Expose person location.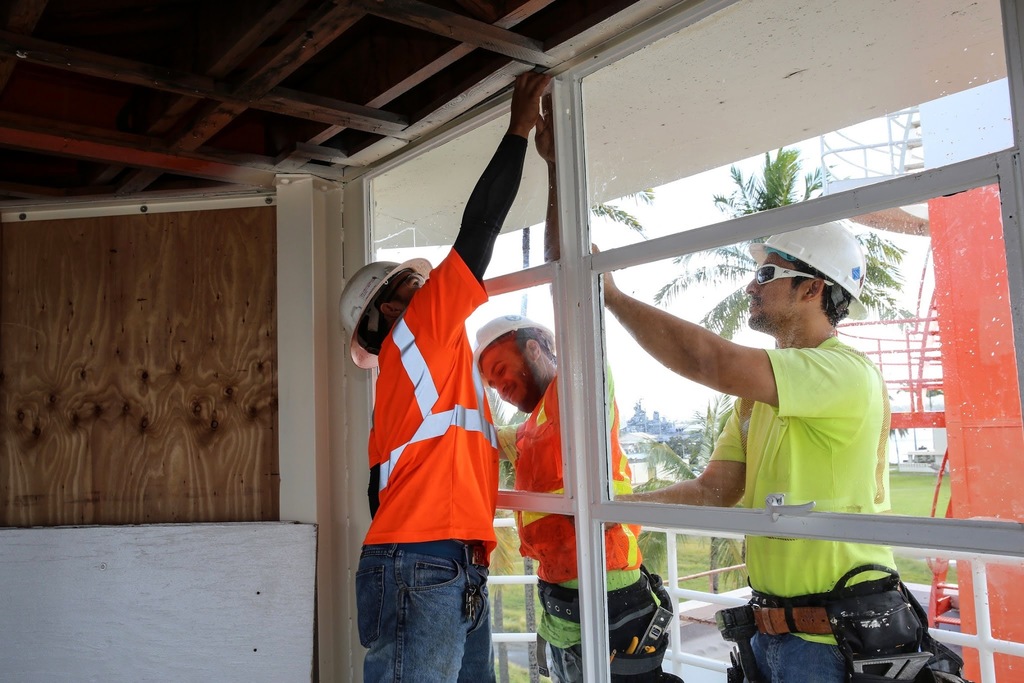
Exposed at box(481, 99, 664, 675).
